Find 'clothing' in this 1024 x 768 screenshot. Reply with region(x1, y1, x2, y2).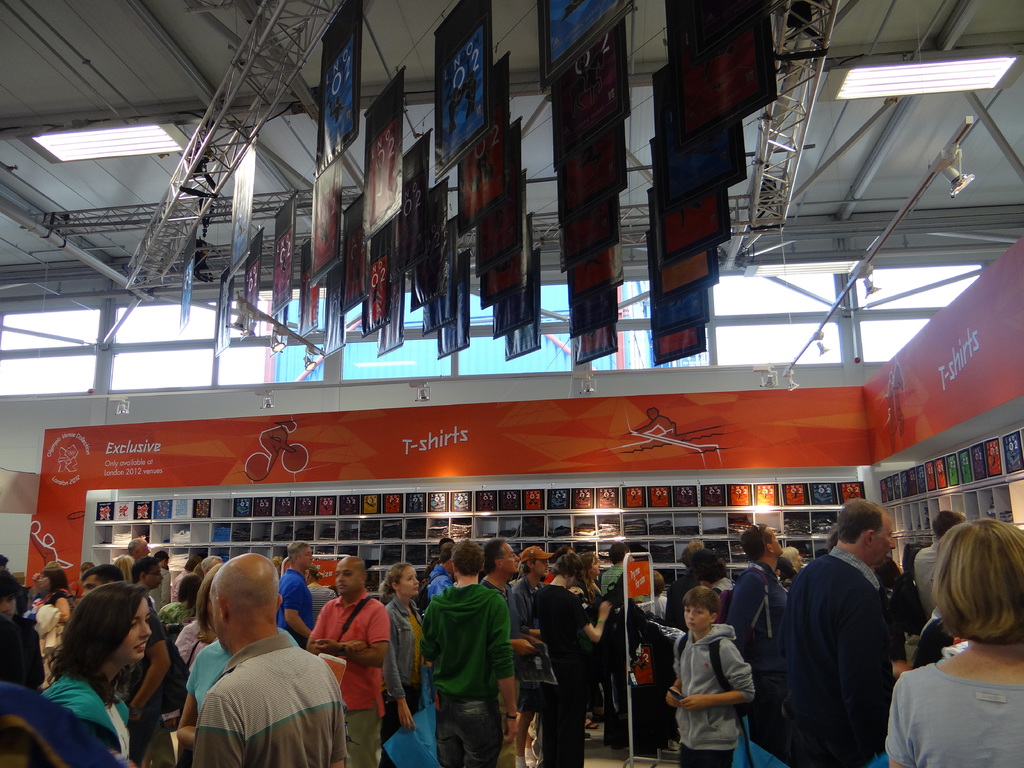
region(148, 595, 207, 631).
